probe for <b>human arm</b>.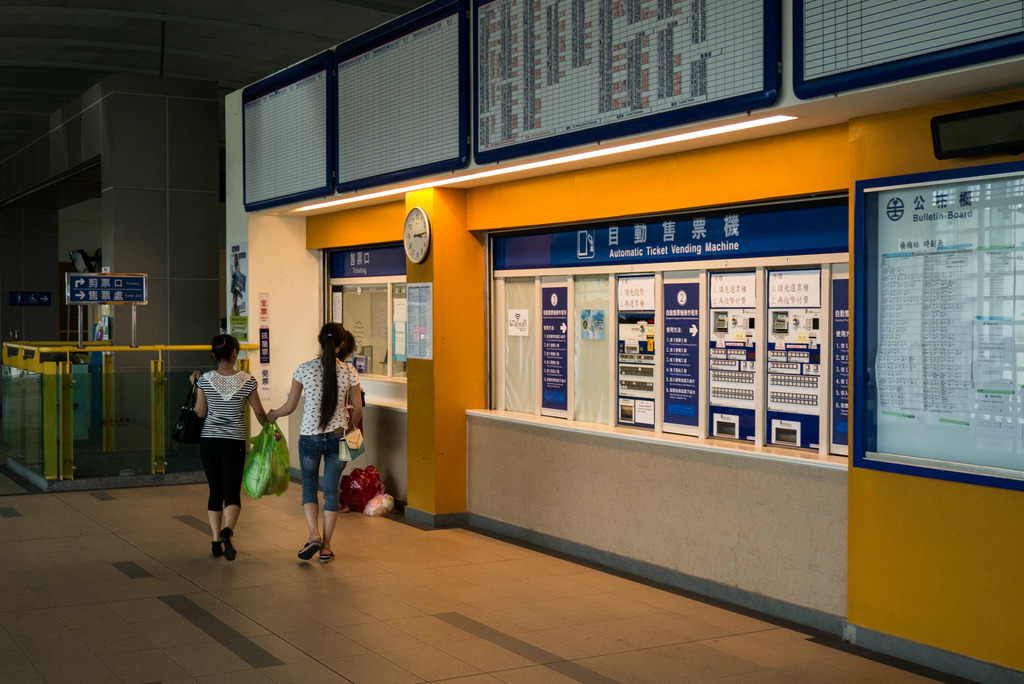
Probe result: {"left": 341, "top": 365, "right": 367, "bottom": 427}.
